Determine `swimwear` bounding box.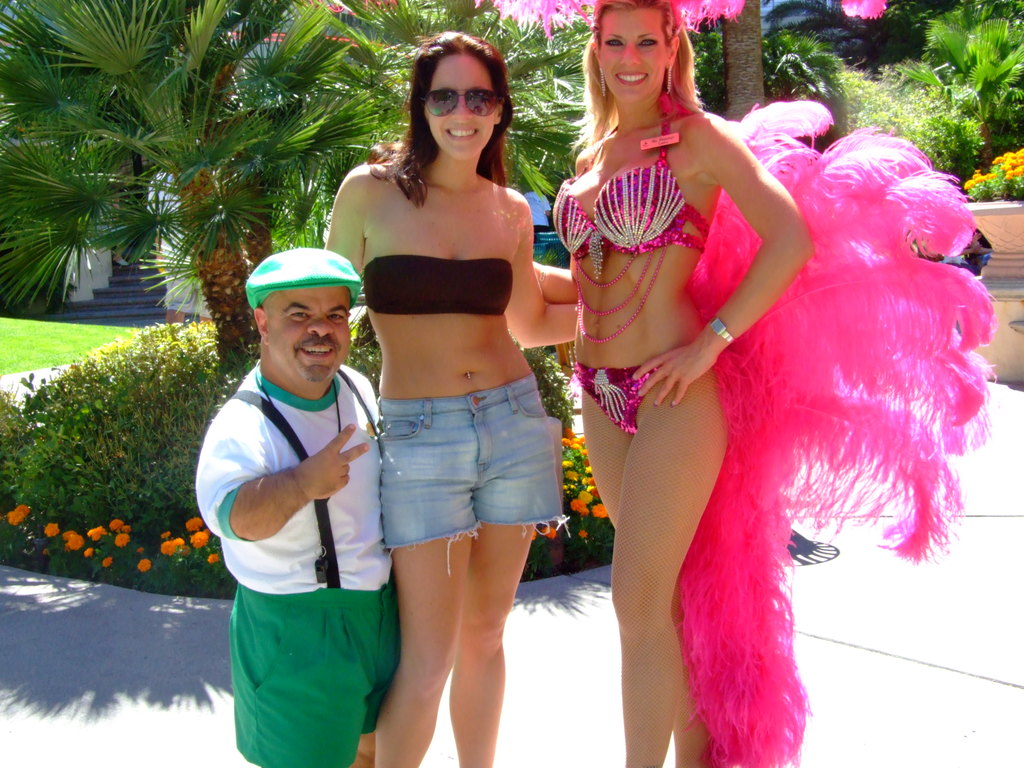
Determined: 545 104 707 343.
